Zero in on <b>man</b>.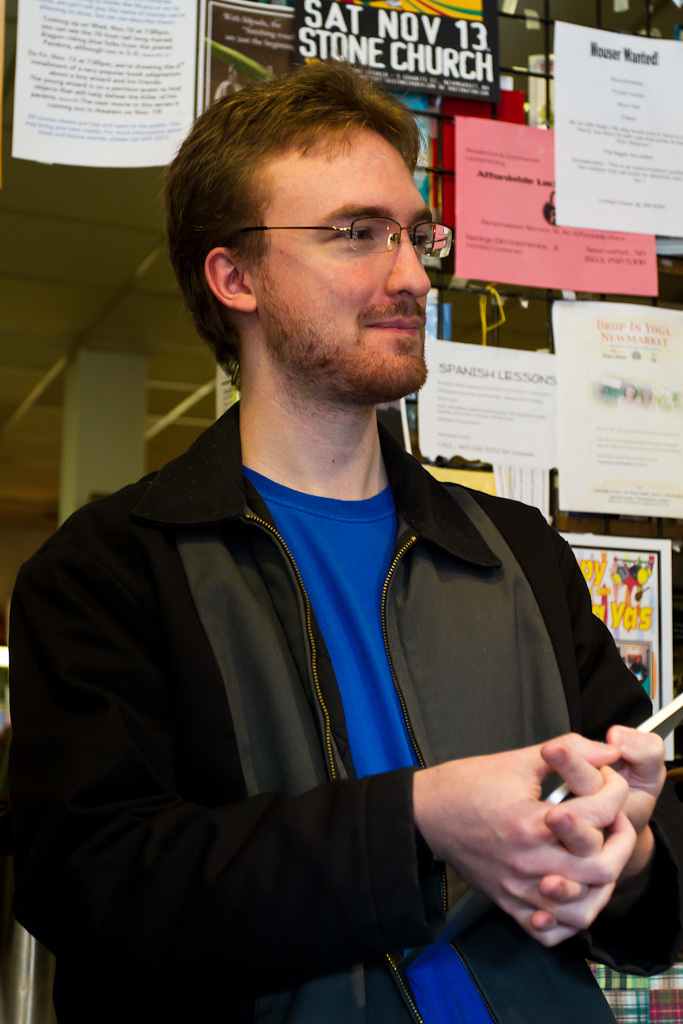
Zeroed in: bbox=(57, 83, 658, 1003).
